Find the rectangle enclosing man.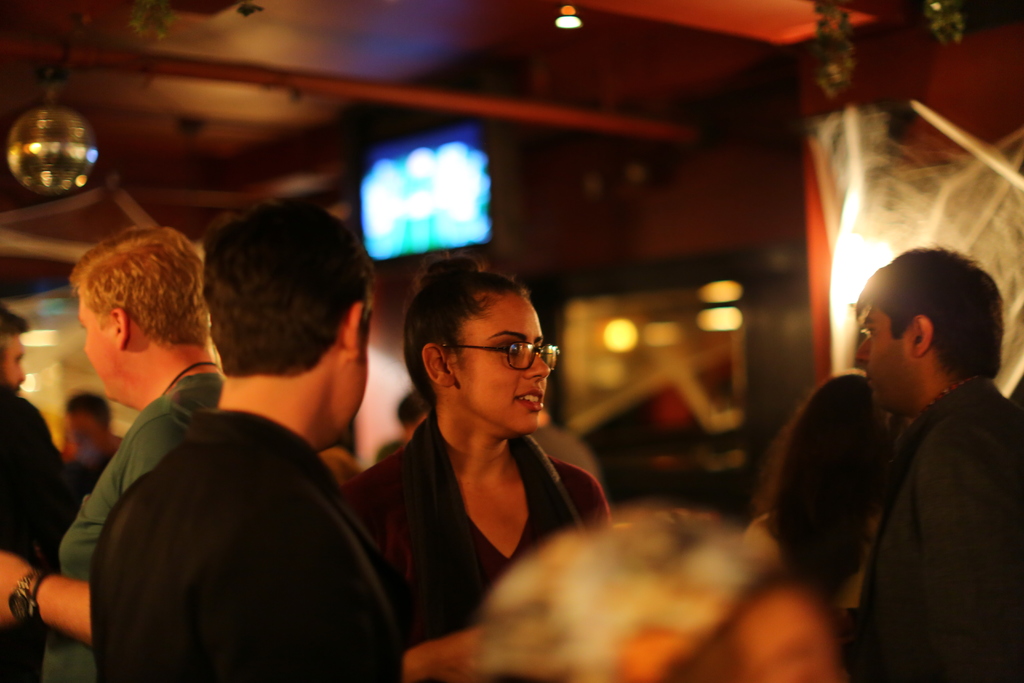
bbox=[89, 199, 401, 682].
